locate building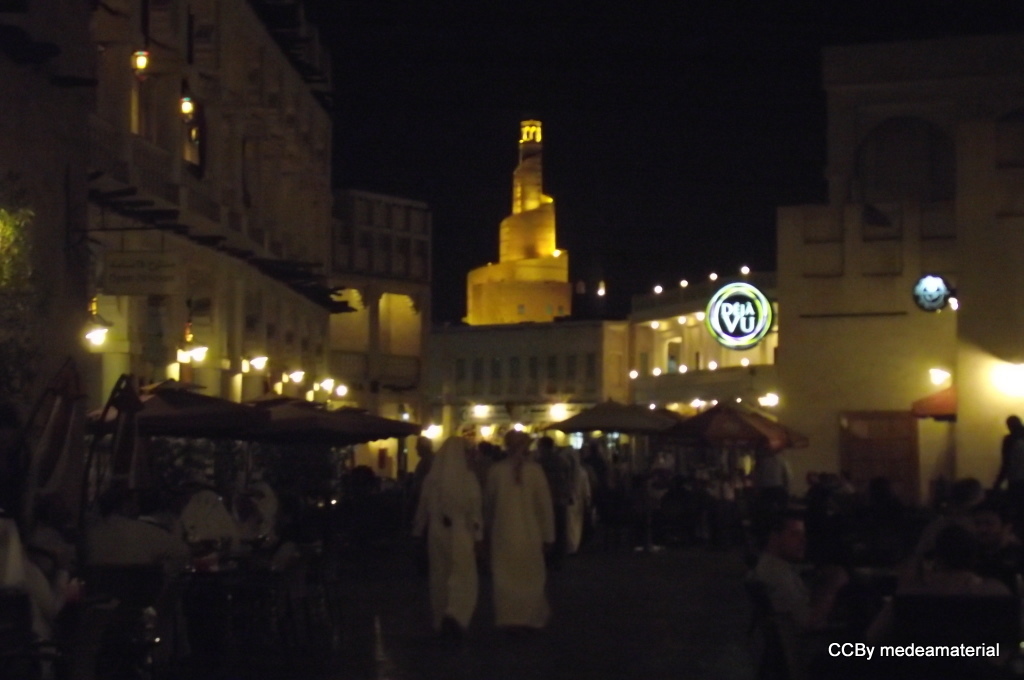
left=0, top=0, right=1023, bottom=515
